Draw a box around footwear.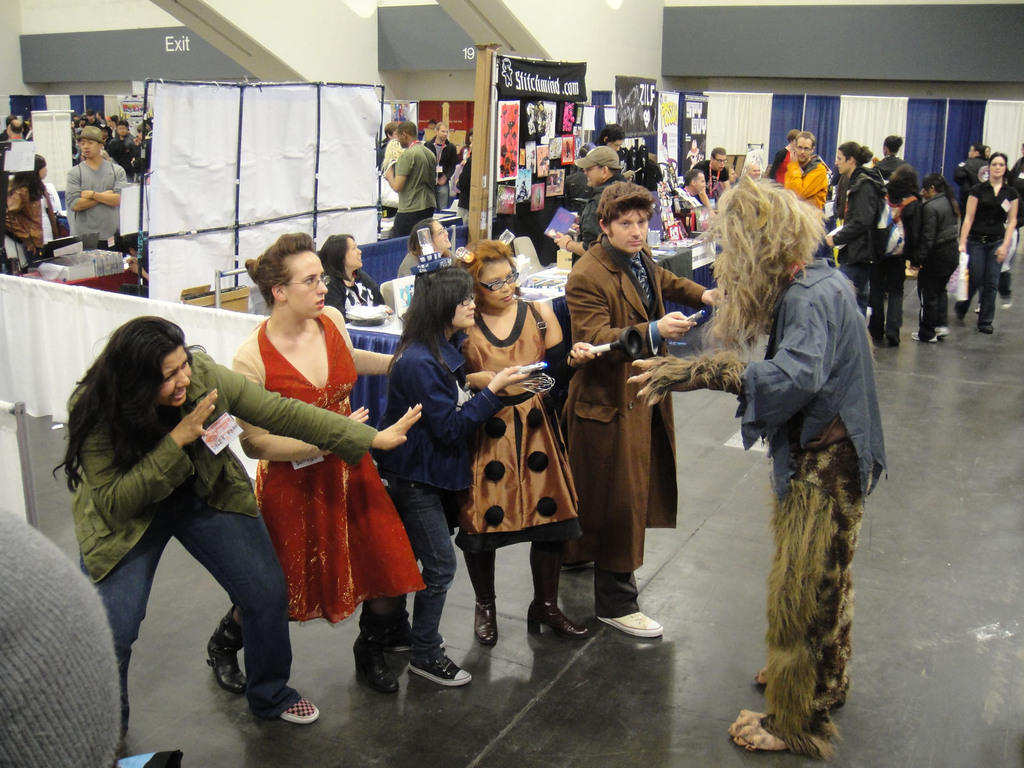
[x1=375, y1=627, x2=449, y2=652].
